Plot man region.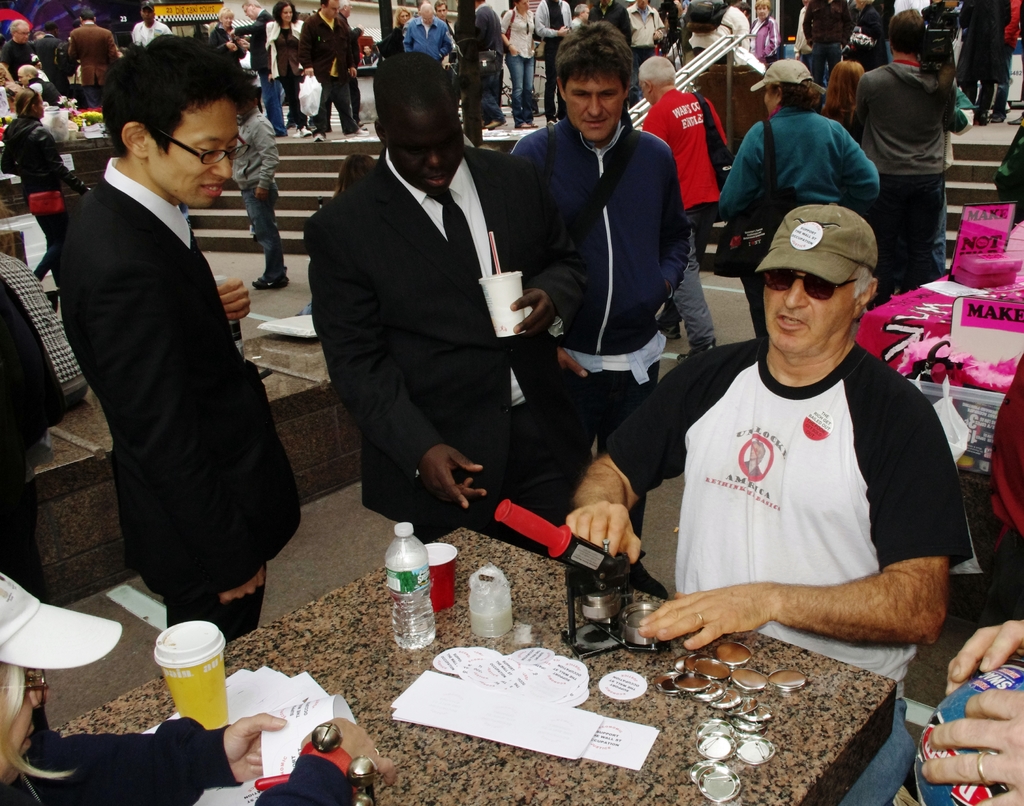
Plotted at x1=434 y1=1 x2=463 y2=124.
